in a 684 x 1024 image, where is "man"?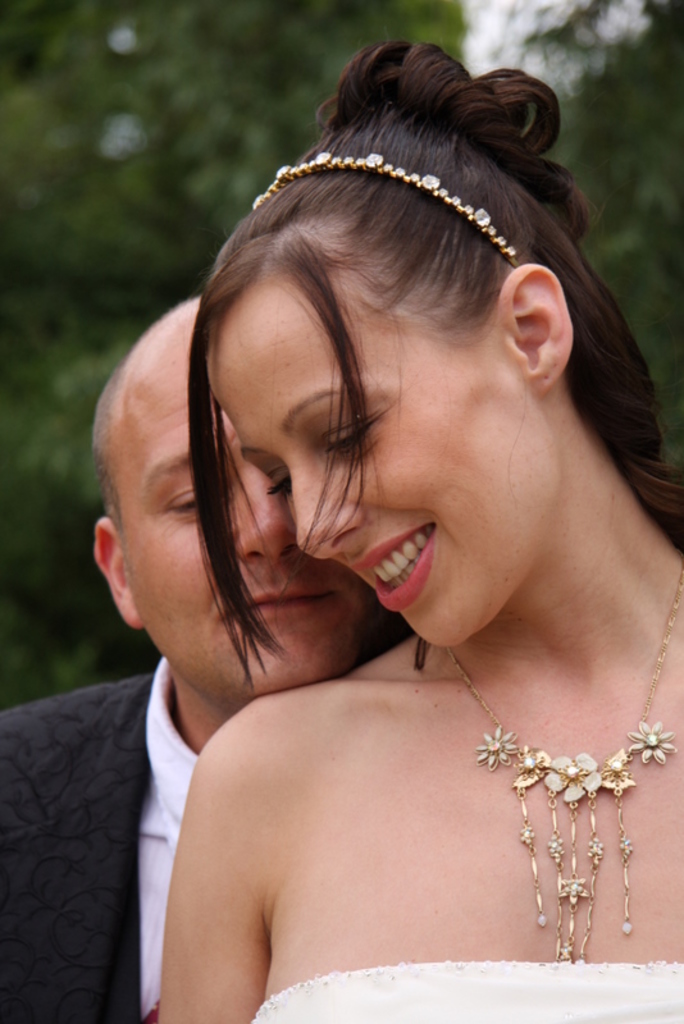
<bbox>0, 294, 407, 1023</bbox>.
